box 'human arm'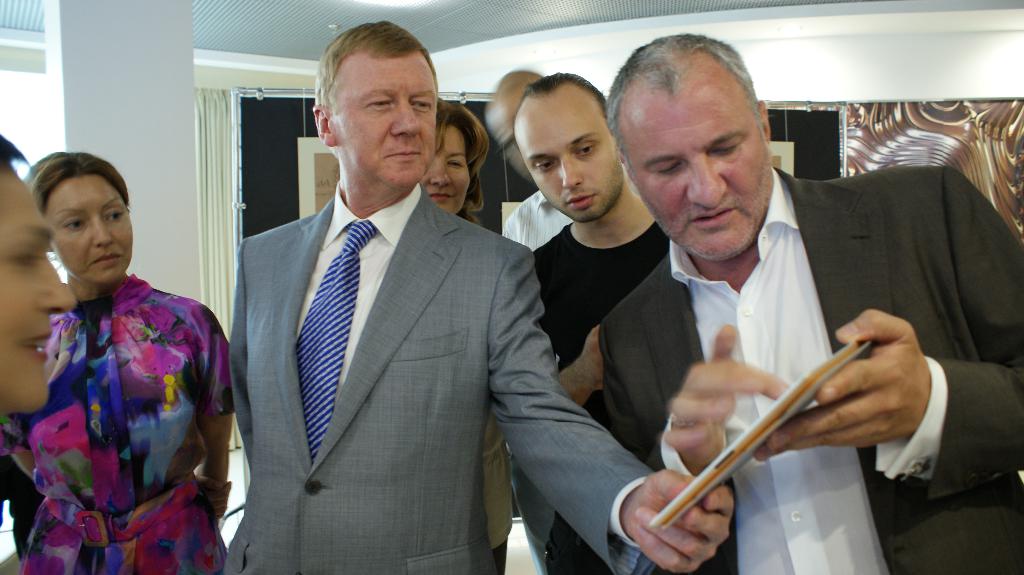
pyautogui.locateOnScreen(190, 476, 236, 517)
